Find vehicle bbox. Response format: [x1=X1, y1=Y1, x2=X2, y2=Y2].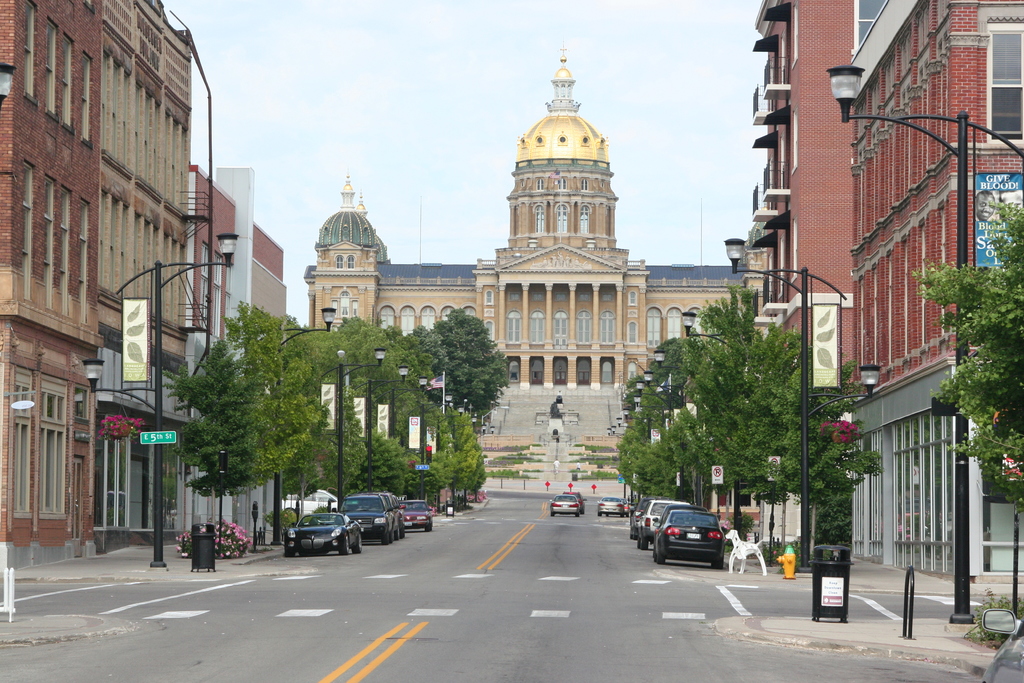
[x1=365, y1=493, x2=404, y2=543].
